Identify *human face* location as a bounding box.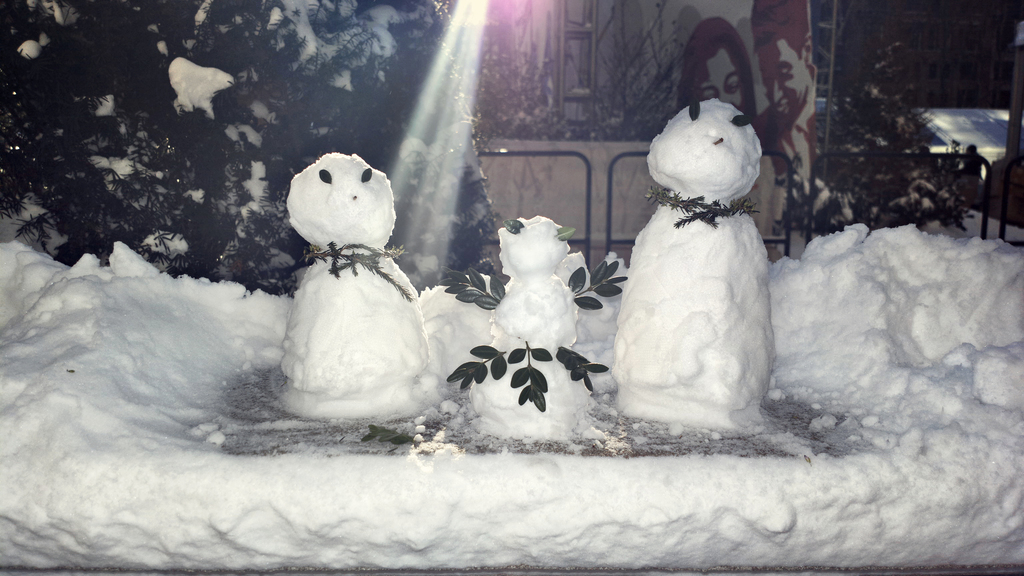
region(699, 46, 745, 113).
